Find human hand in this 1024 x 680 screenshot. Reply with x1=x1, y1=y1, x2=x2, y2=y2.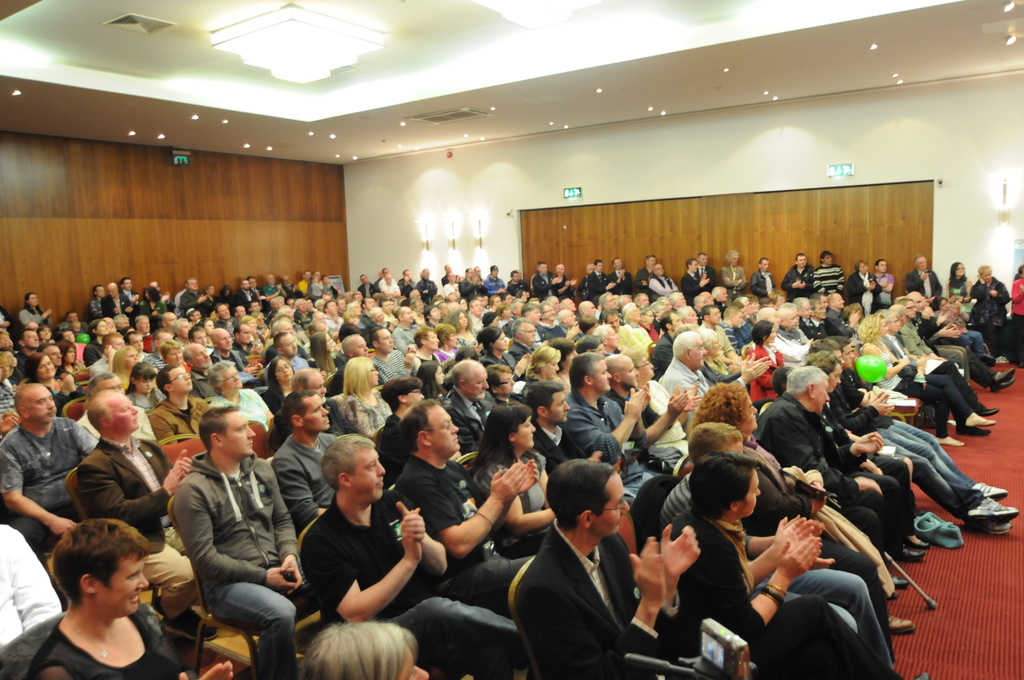
x1=952, y1=326, x2=963, y2=339.
